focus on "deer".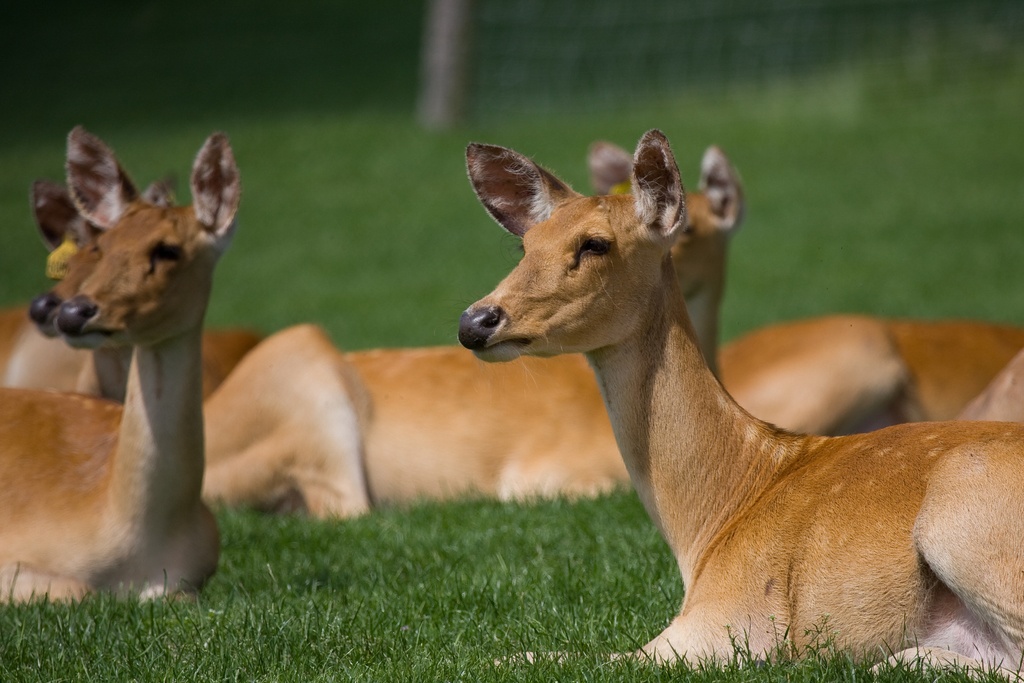
Focused at <bbox>202, 320, 628, 522</bbox>.
